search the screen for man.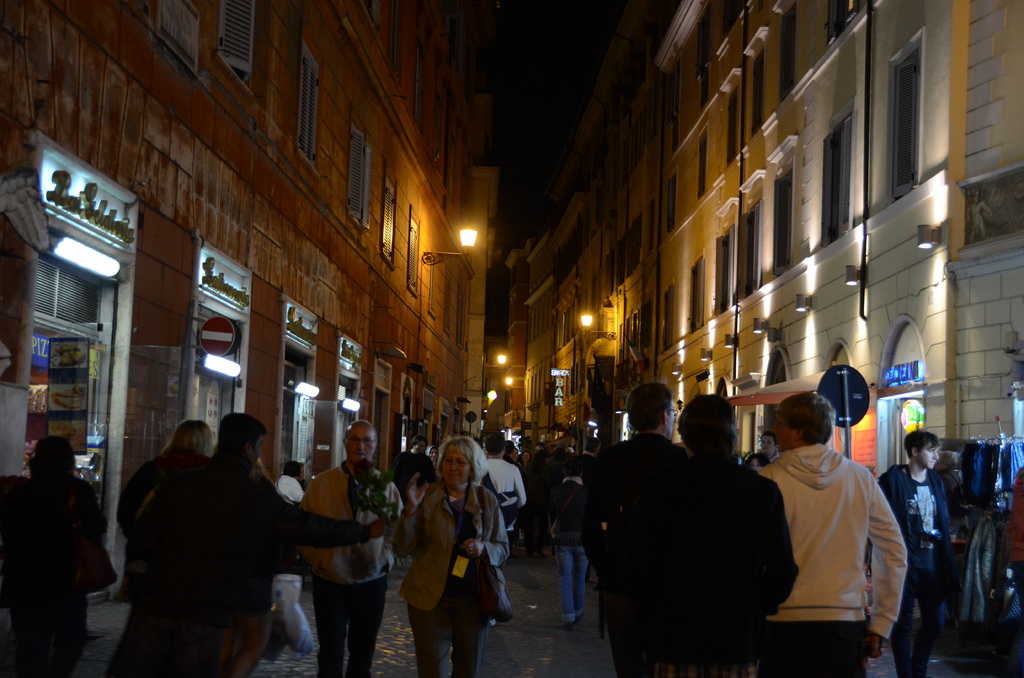
Found at crop(576, 383, 685, 677).
